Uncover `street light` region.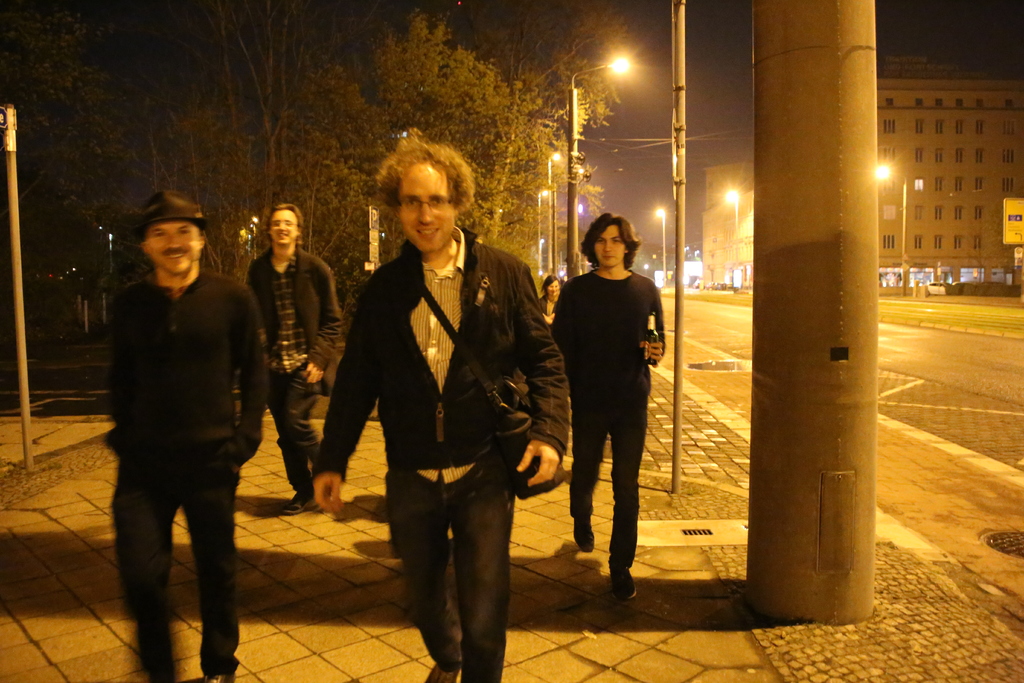
Uncovered: BBox(537, 190, 554, 243).
